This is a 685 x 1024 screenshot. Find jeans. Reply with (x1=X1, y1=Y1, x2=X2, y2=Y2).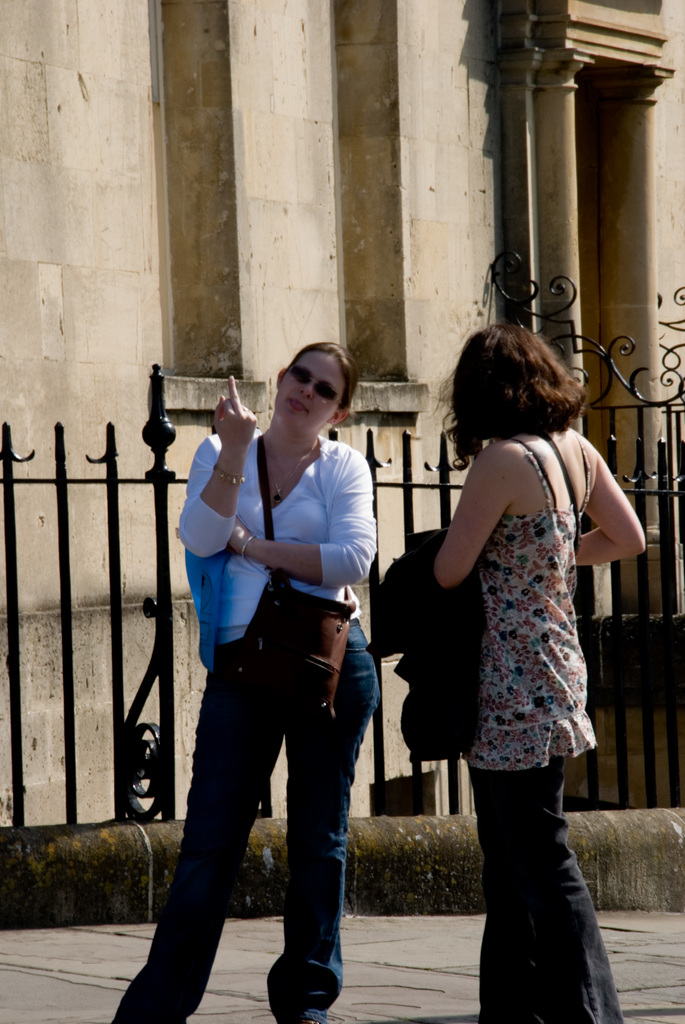
(x1=471, y1=764, x2=627, y2=1023).
